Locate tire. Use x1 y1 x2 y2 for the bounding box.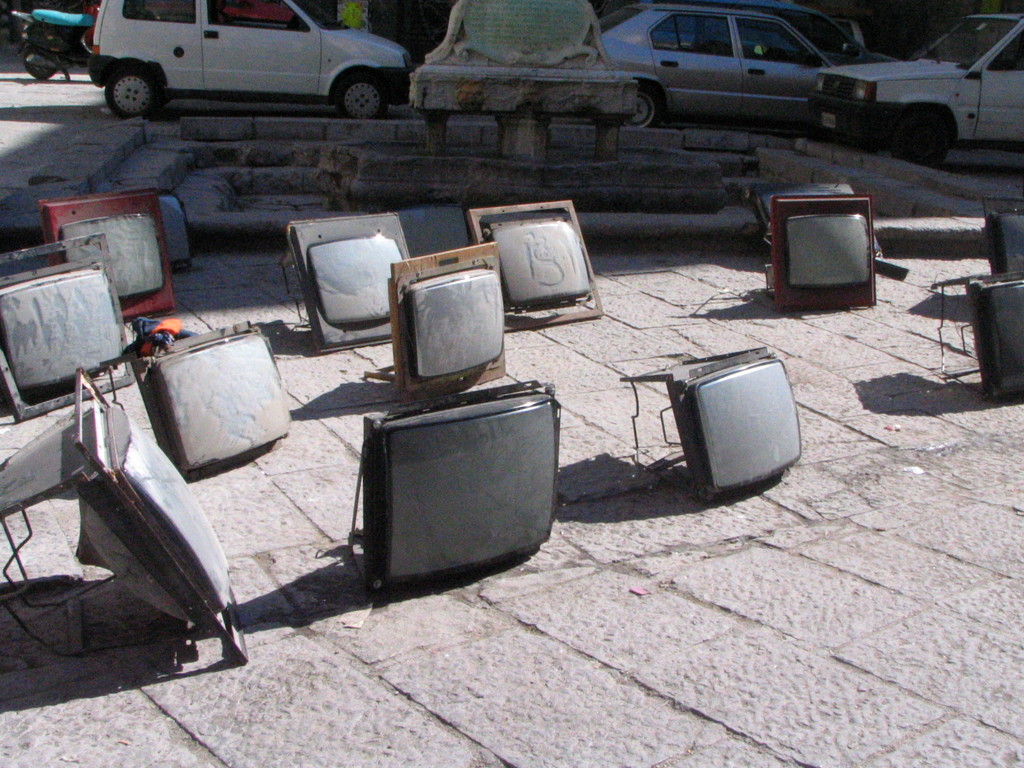
23 45 58 79.
